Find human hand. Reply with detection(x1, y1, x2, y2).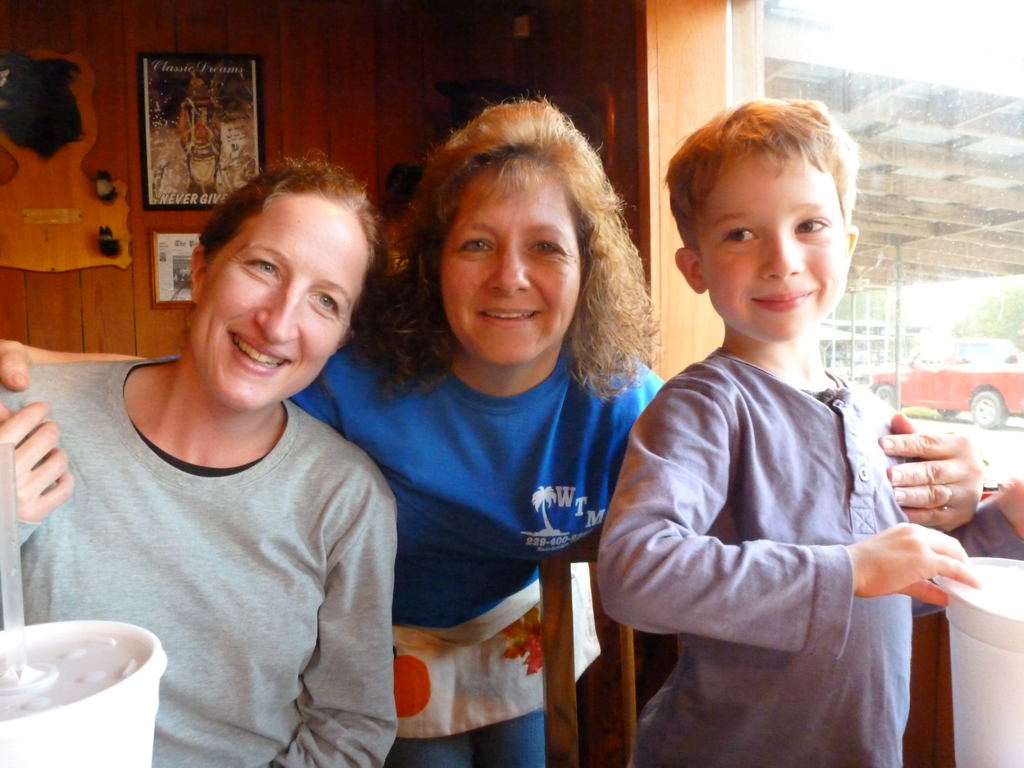
detection(0, 335, 44, 425).
